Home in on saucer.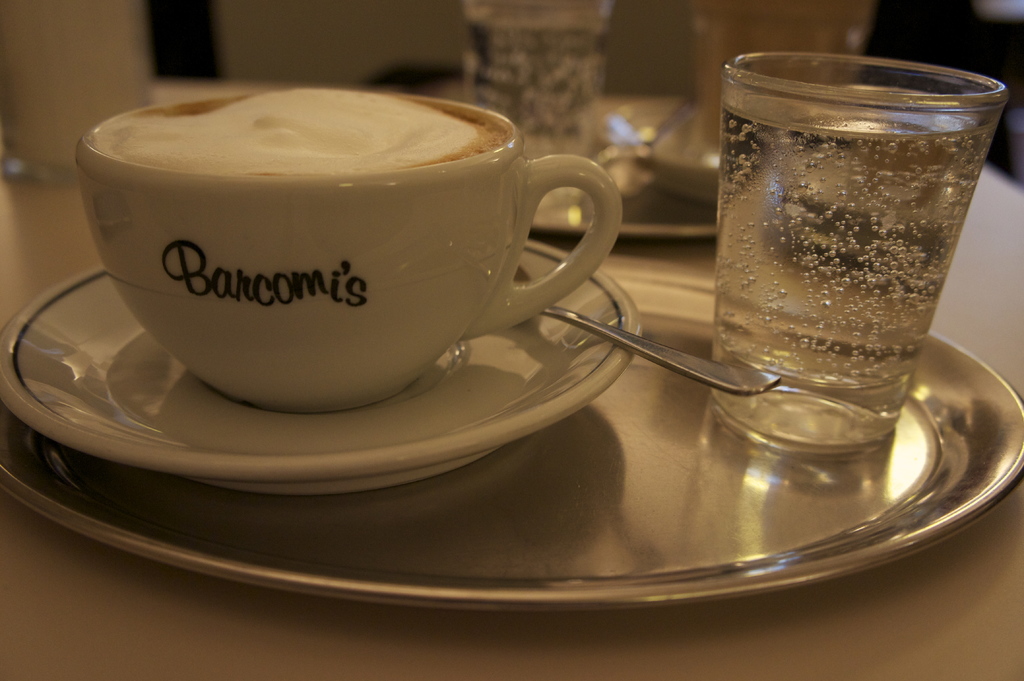
Homed in at bbox=[0, 241, 637, 493].
